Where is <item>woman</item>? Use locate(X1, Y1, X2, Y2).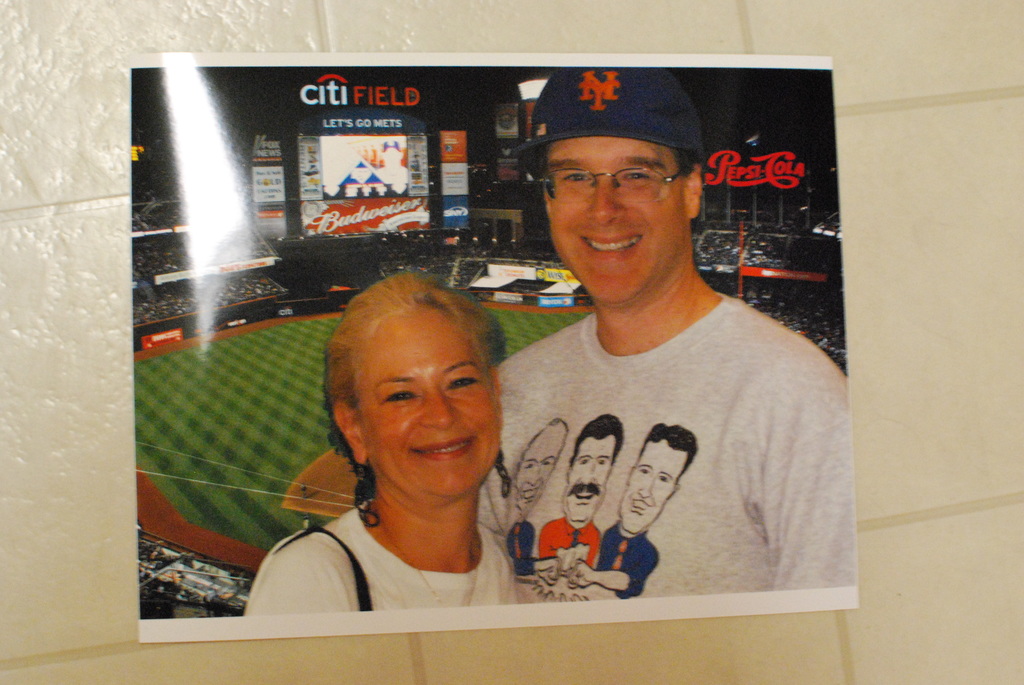
locate(236, 270, 524, 626).
